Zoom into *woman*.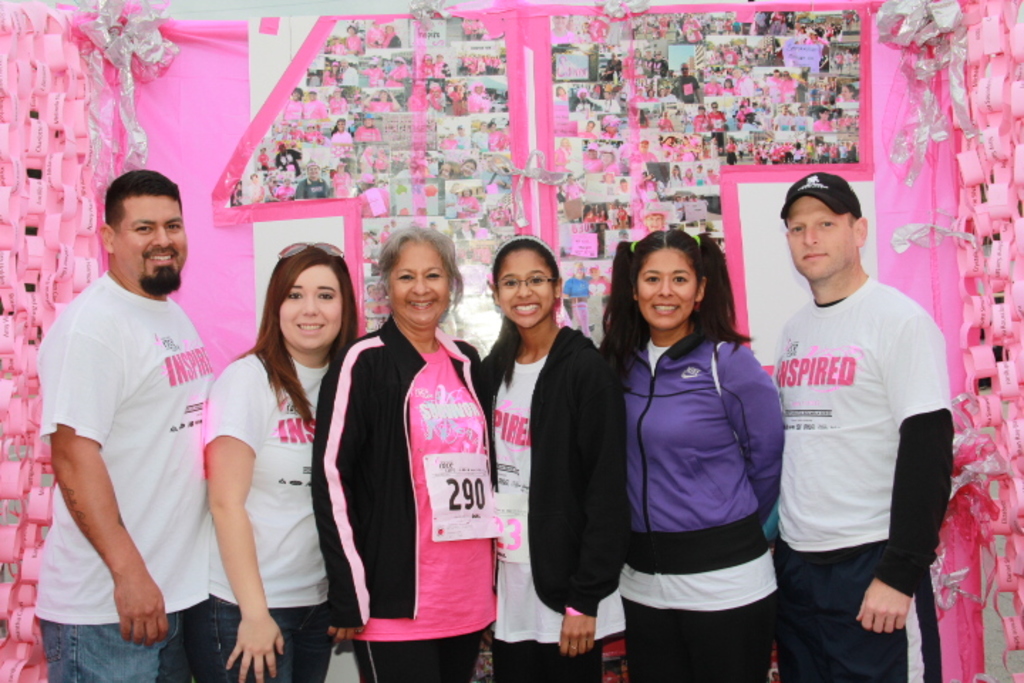
Zoom target: box(341, 24, 361, 53).
